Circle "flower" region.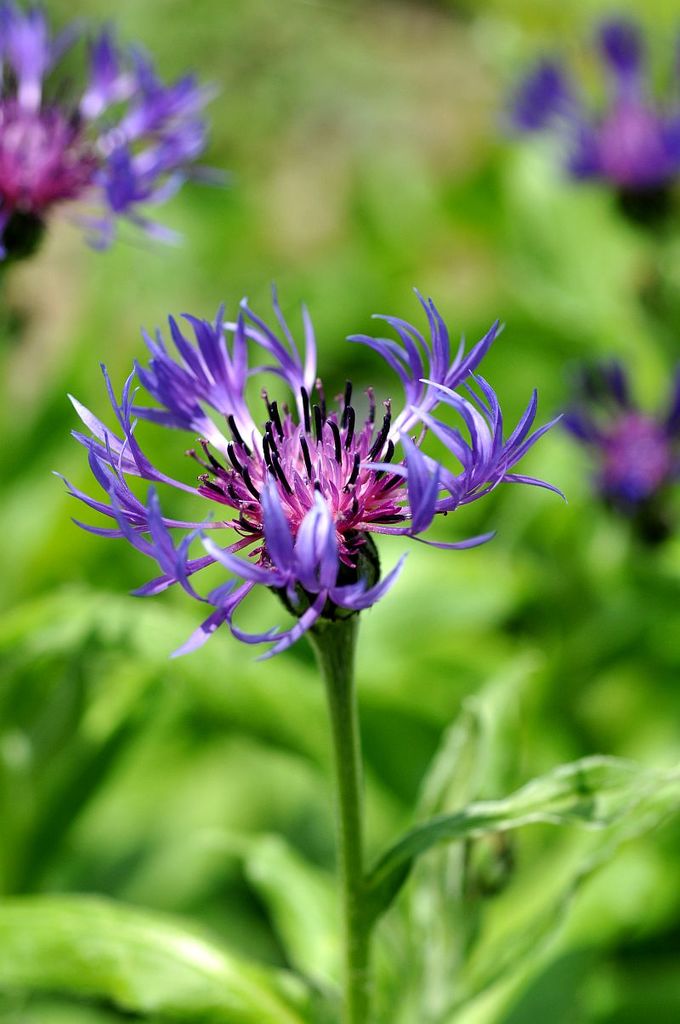
Region: select_region(127, 287, 454, 665).
